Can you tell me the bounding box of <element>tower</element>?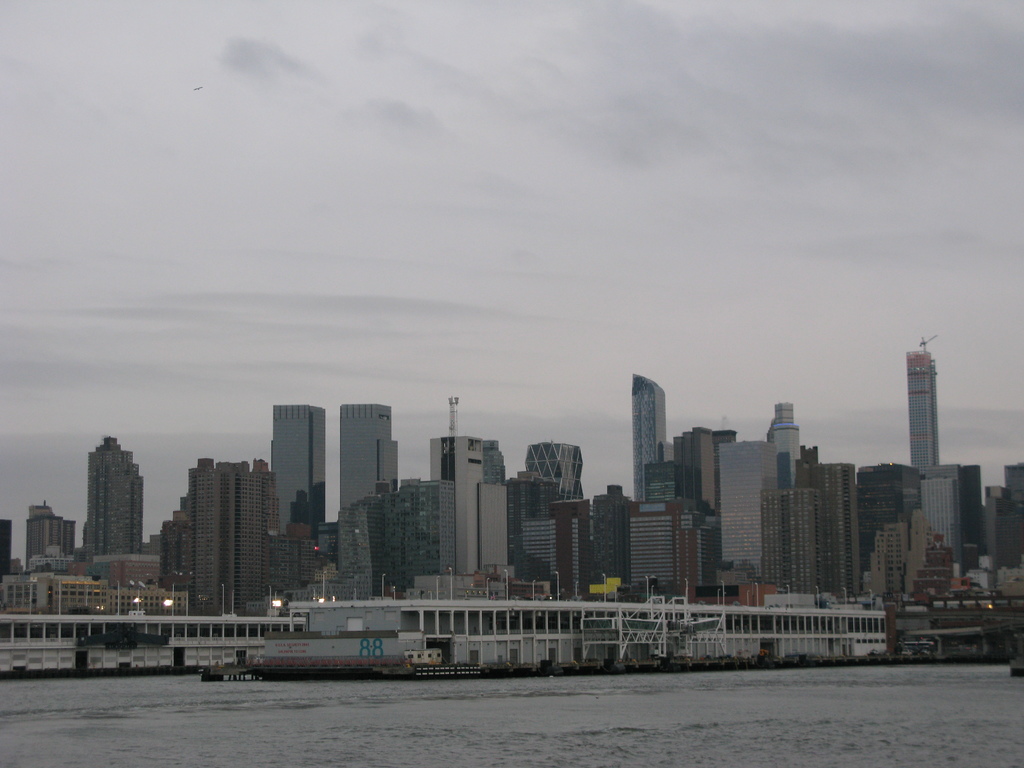
locate(74, 422, 156, 604).
